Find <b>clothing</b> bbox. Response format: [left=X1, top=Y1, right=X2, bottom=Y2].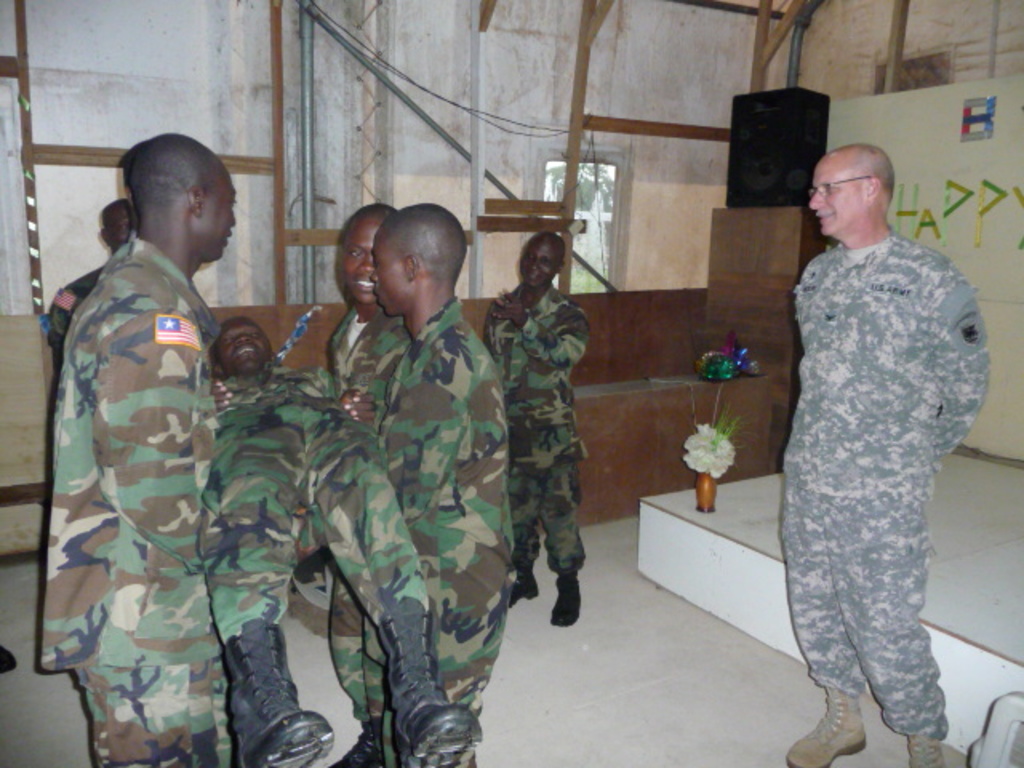
[left=766, top=165, right=978, bottom=731].
